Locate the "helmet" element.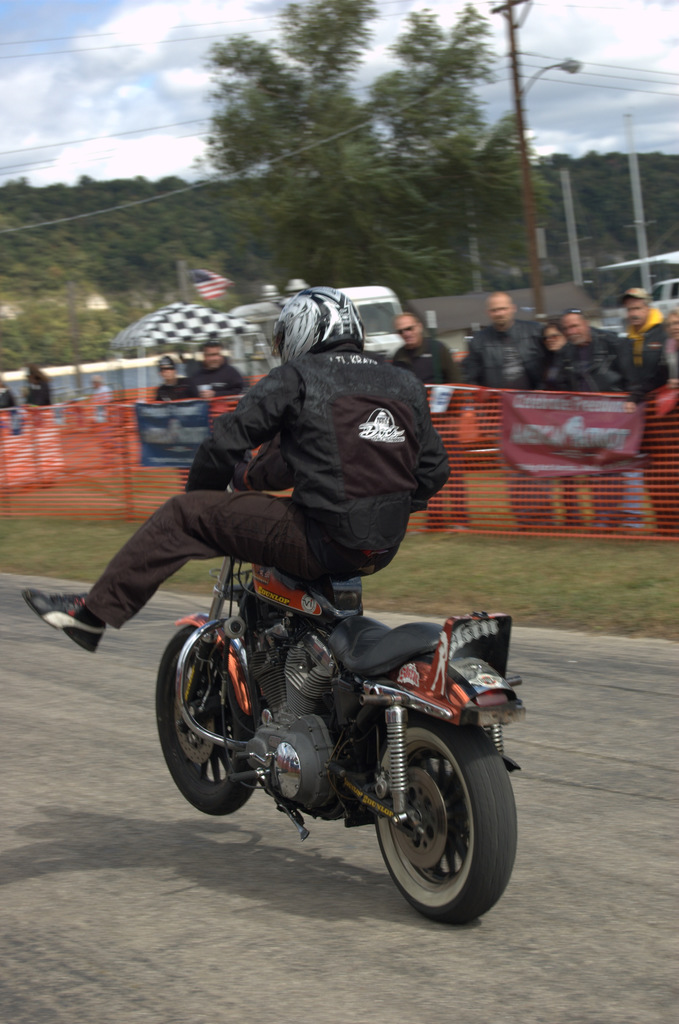
Element bbox: [276, 287, 373, 363].
